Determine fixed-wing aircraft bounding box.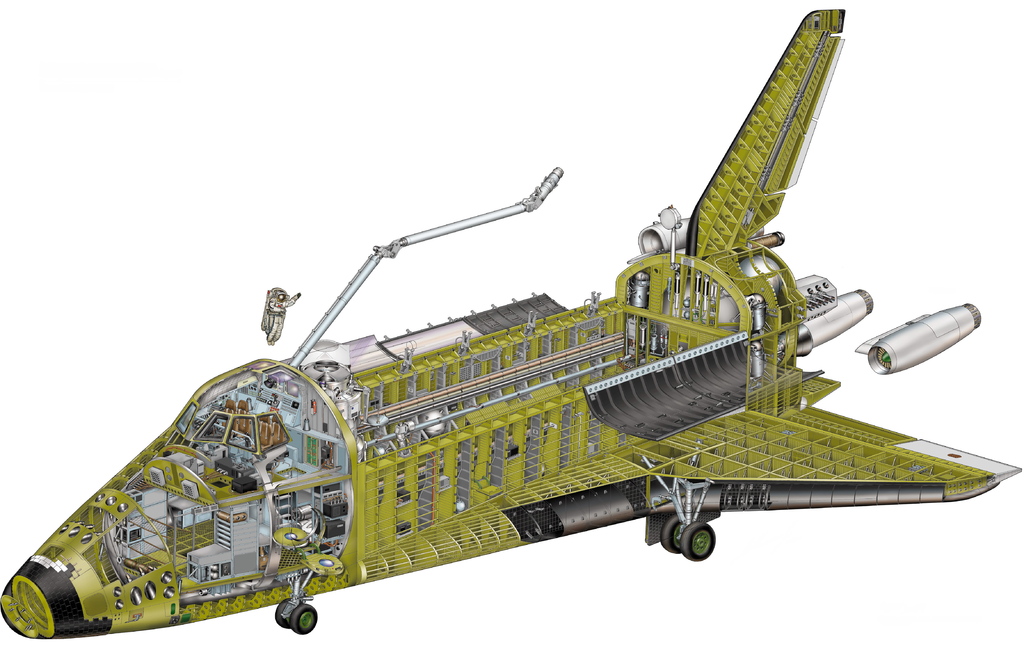
Determined: Rect(0, 1, 1023, 625).
